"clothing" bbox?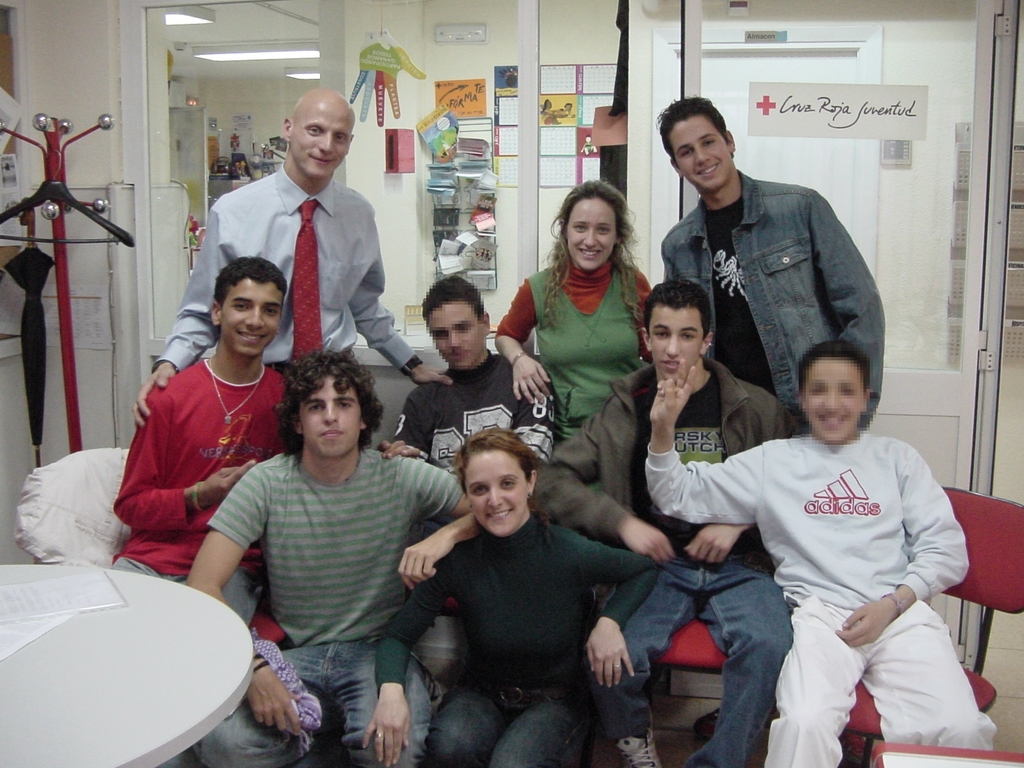
x1=535, y1=346, x2=802, y2=767
